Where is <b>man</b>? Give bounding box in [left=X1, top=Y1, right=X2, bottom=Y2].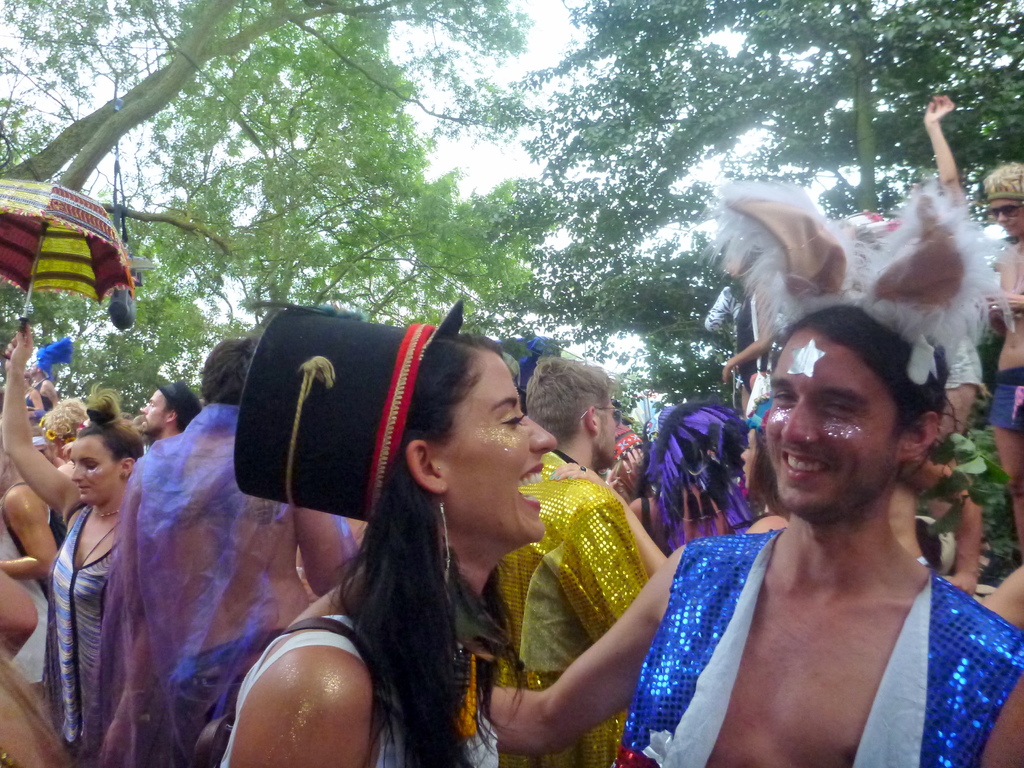
[left=494, top=353, right=652, bottom=767].
